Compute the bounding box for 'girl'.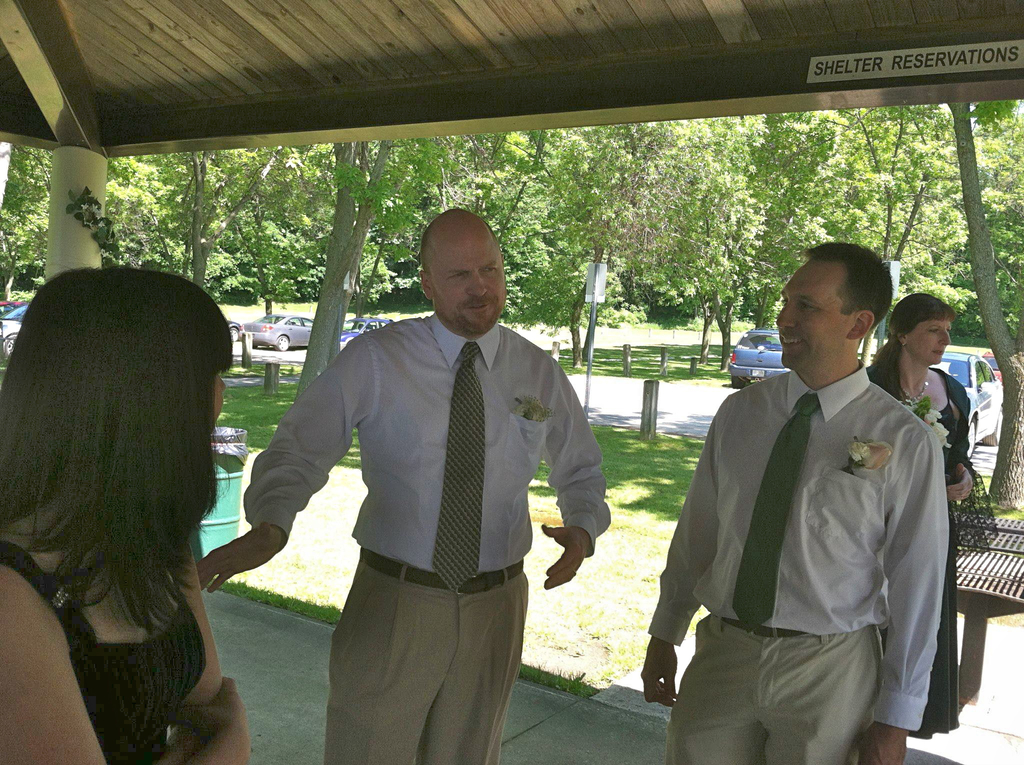
(858, 289, 977, 733).
